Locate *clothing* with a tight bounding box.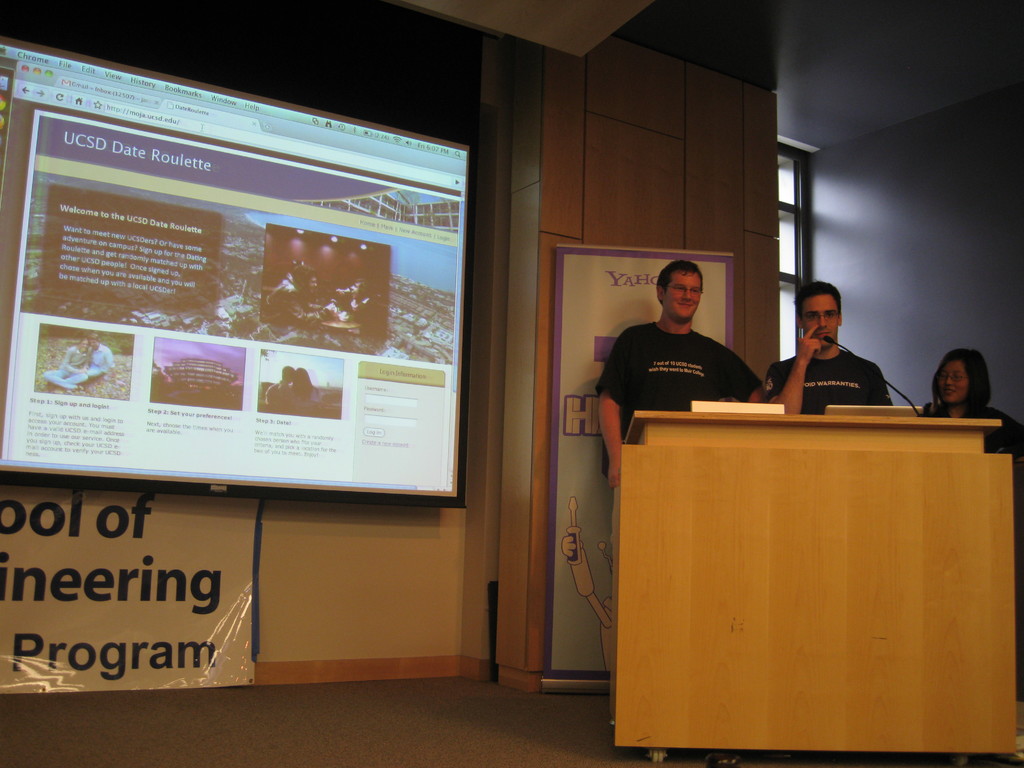
region(45, 346, 87, 388).
